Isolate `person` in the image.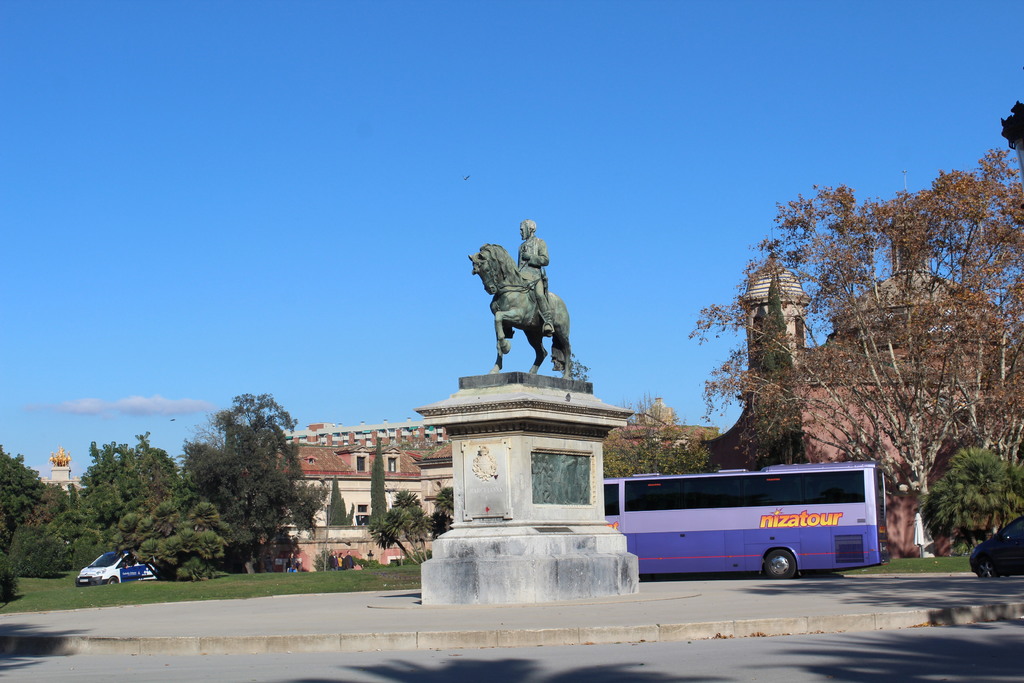
Isolated region: x1=345 y1=549 x2=357 y2=569.
